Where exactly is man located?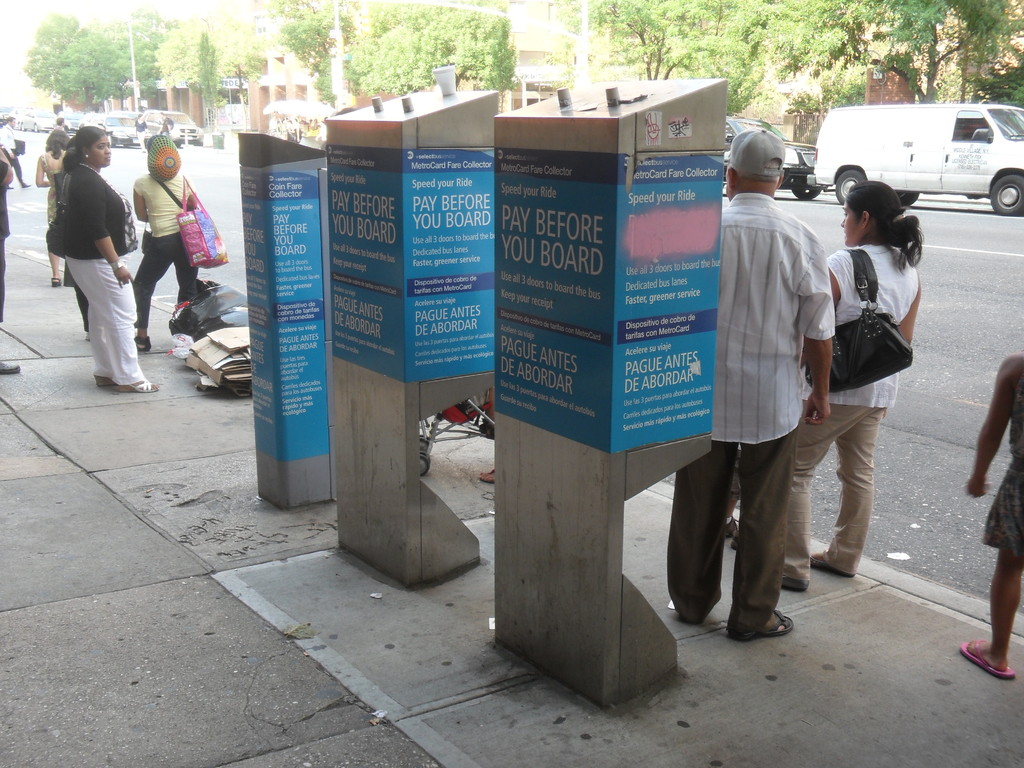
Its bounding box is (left=700, top=131, right=831, bottom=641).
